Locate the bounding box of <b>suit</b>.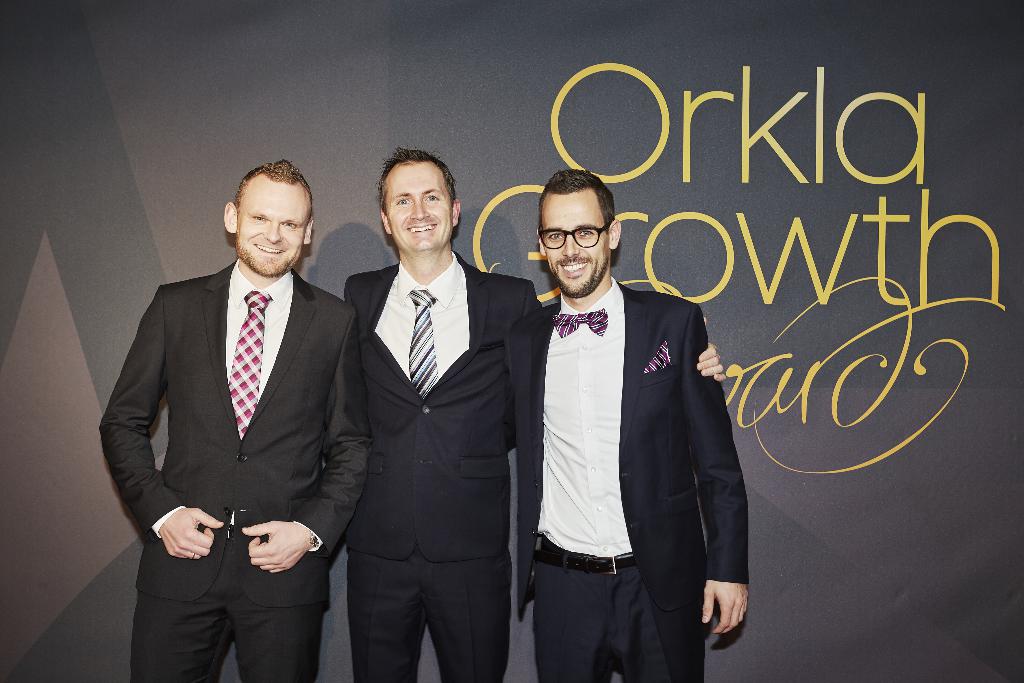
Bounding box: (344,249,545,682).
